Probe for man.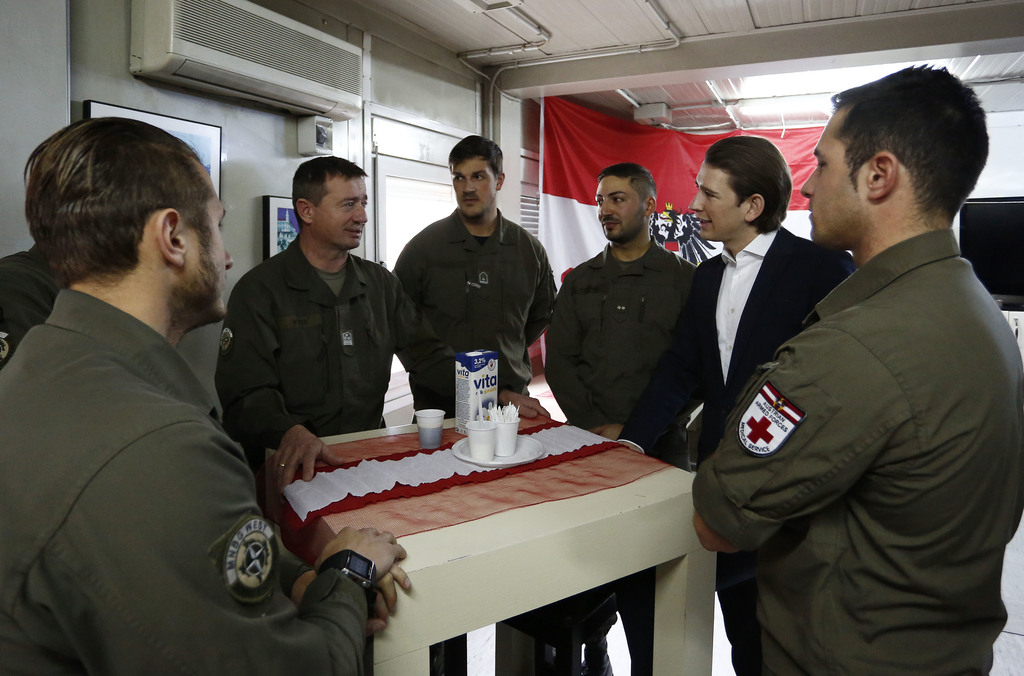
Probe result: (left=387, top=133, right=560, bottom=675).
